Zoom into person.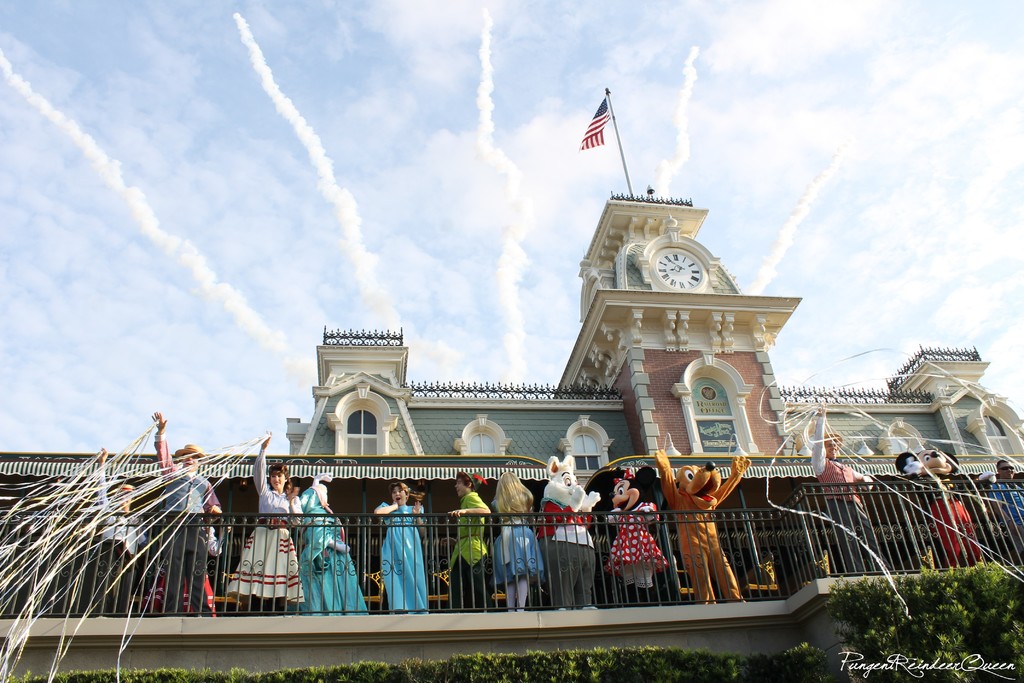
Zoom target: crop(810, 403, 882, 583).
